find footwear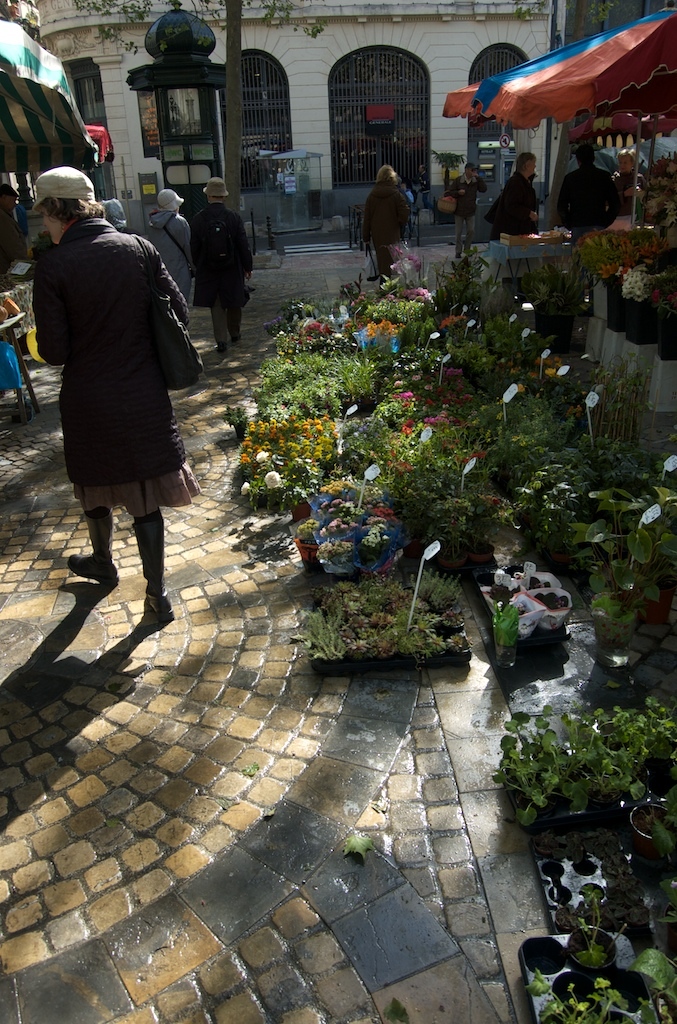
left=457, top=251, right=461, bottom=258
